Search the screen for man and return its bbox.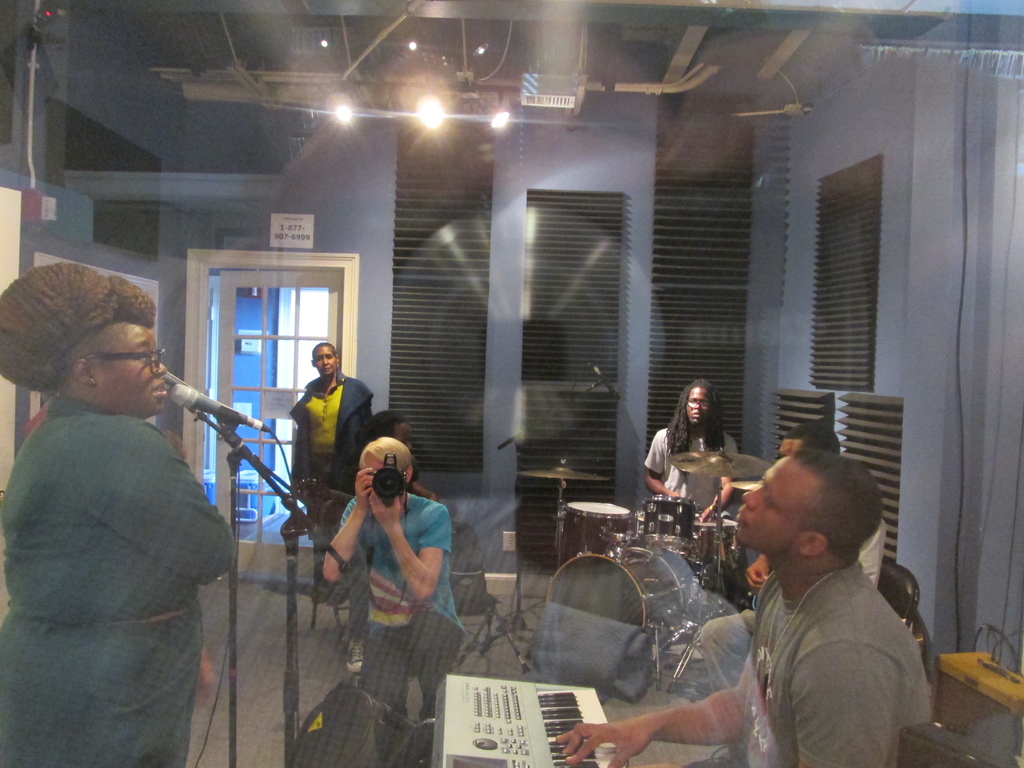
Found: (699, 420, 885, 696).
